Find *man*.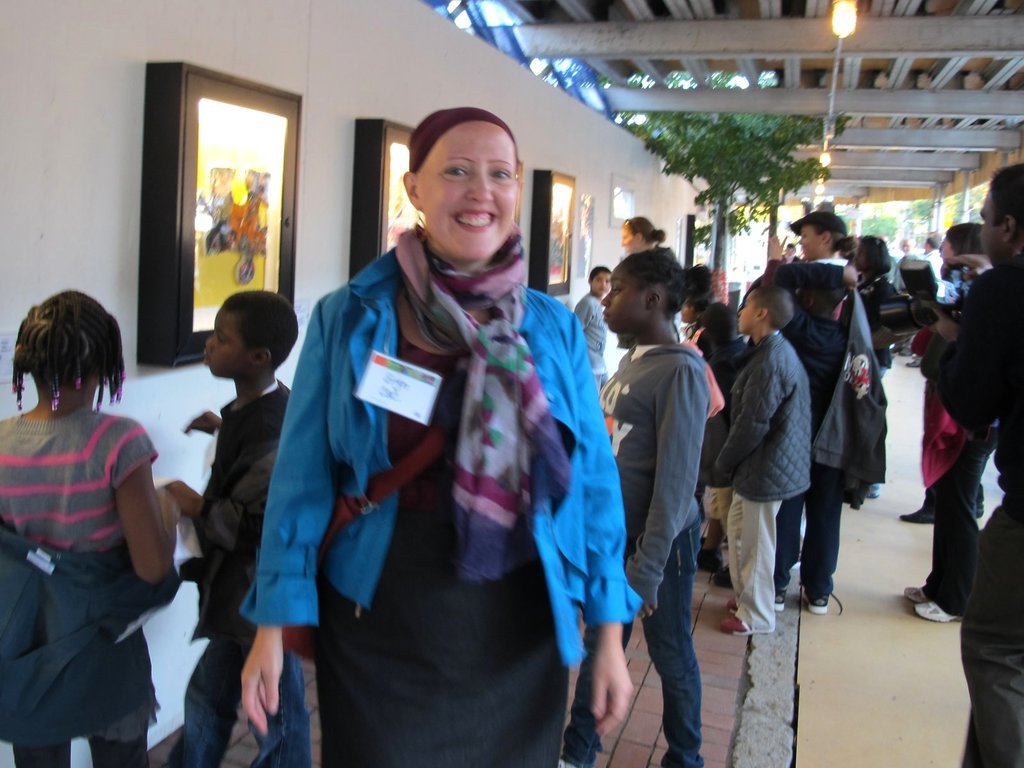
{"x1": 903, "y1": 161, "x2": 1023, "y2": 624}.
